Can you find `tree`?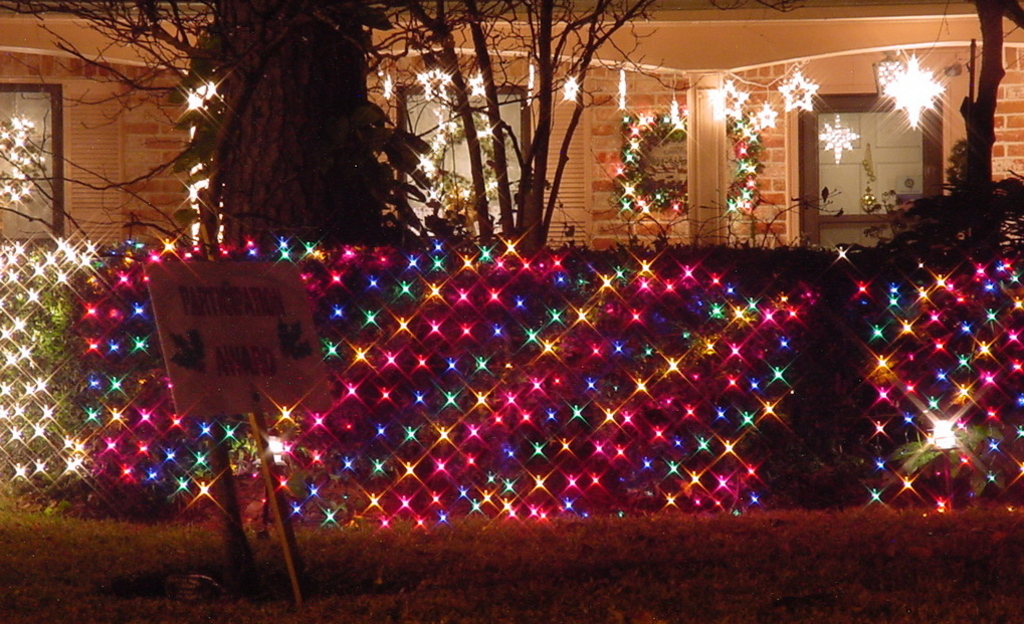
Yes, bounding box: bbox=(212, 0, 390, 239).
